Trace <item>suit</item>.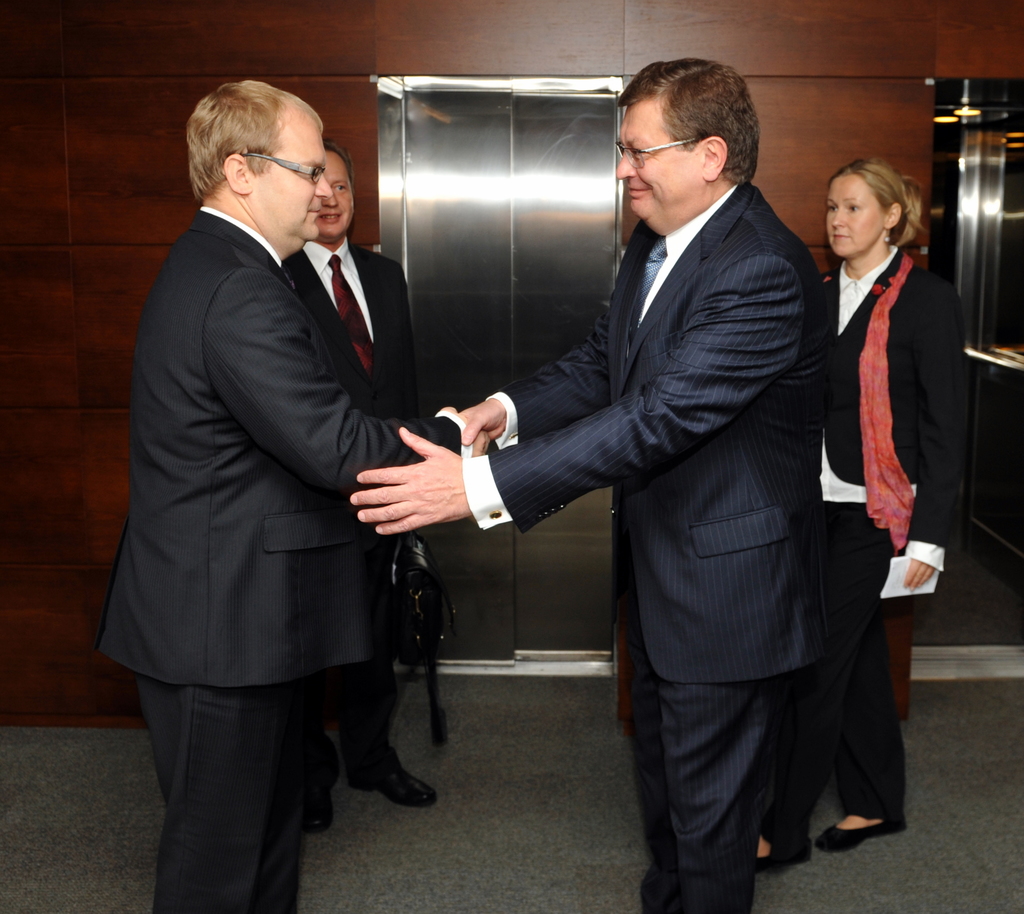
Traced to {"left": 97, "top": 215, "right": 461, "bottom": 913}.
